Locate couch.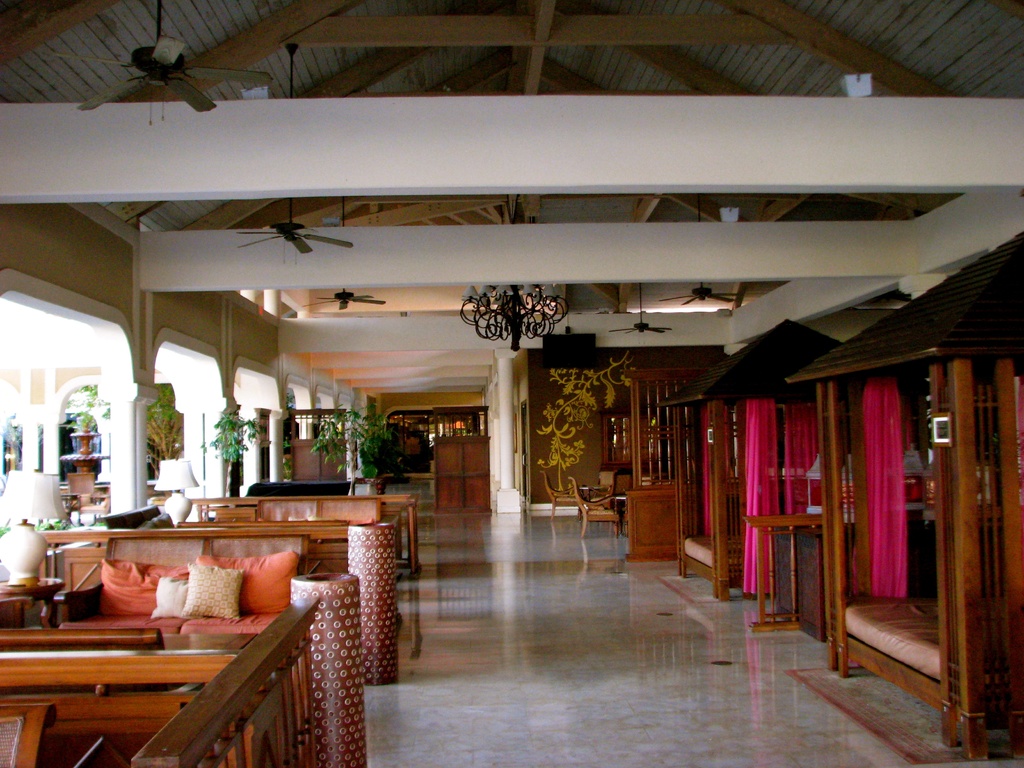
Bounding box: (42, 533, 389, 721).
